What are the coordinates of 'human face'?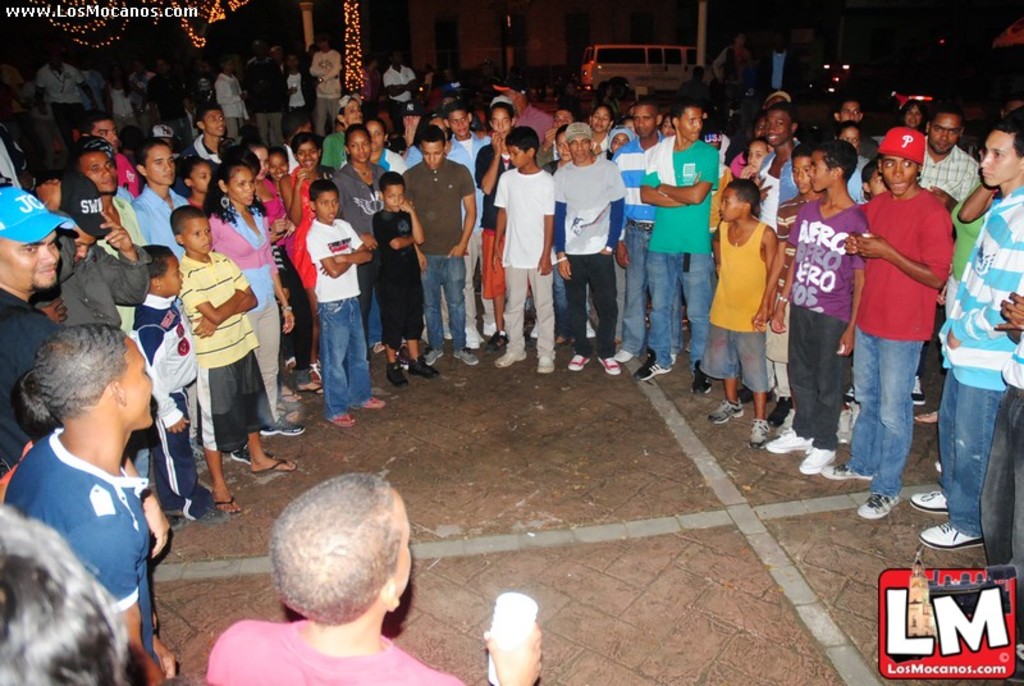
(x1=120, y1=335, x2=156, y2=430).
